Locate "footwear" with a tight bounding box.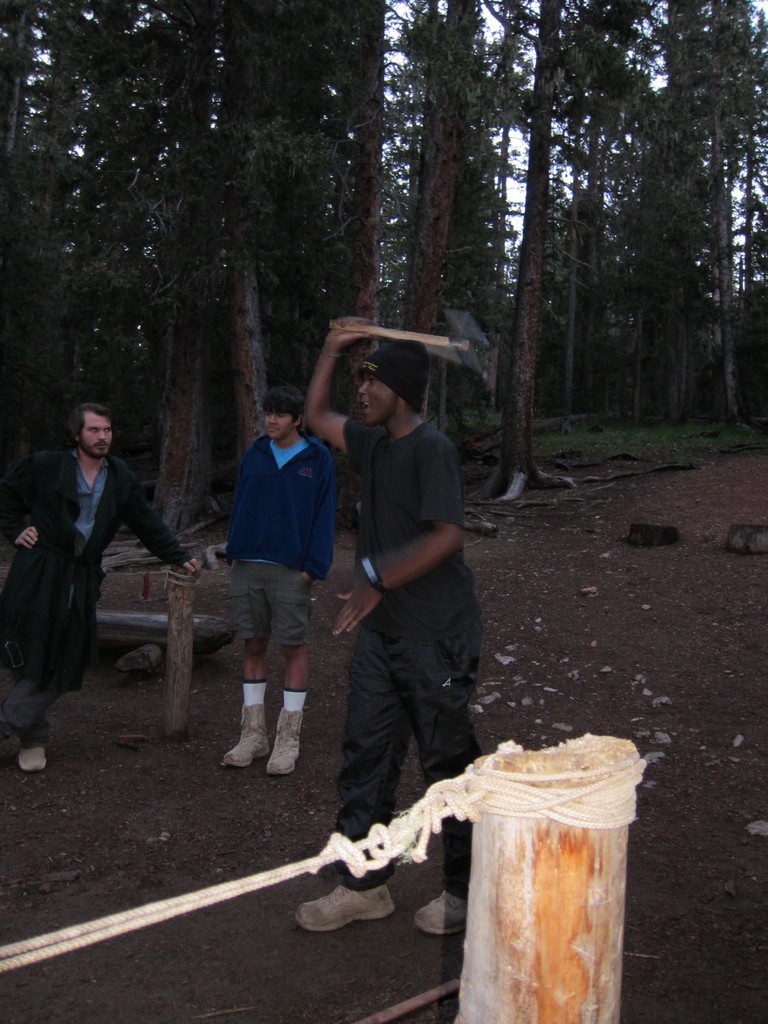
x1=291, y1=886, x2=399, y2=931.
